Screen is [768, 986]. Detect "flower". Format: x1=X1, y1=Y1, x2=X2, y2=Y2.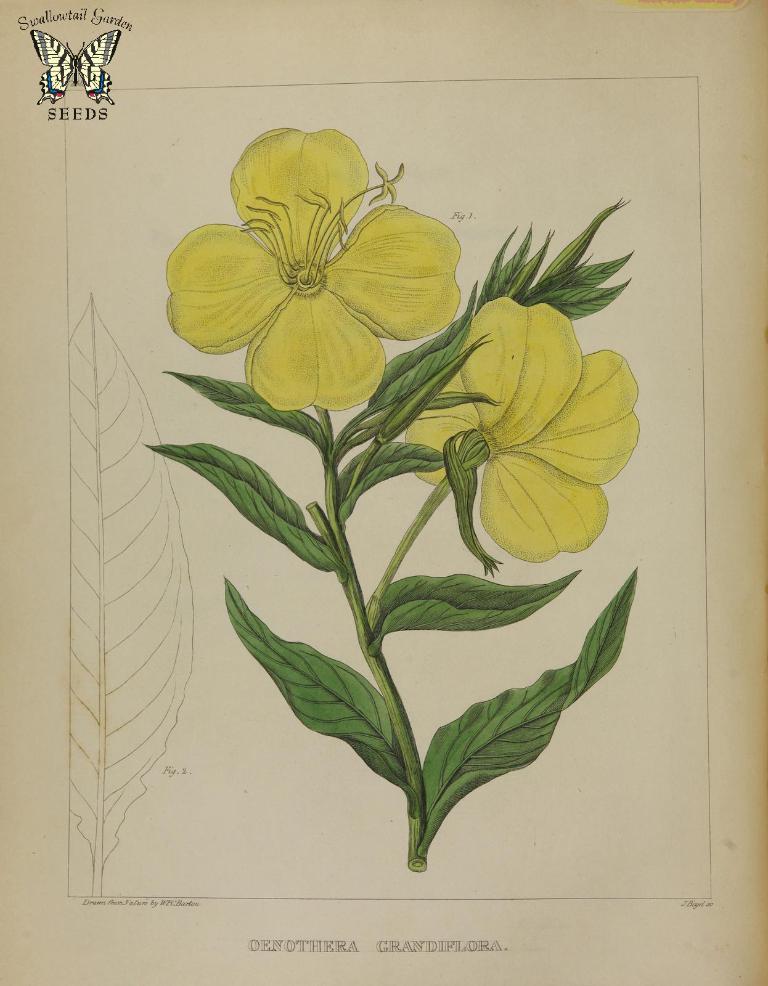
x1=171, y1=121, x2=462, y2=398.
